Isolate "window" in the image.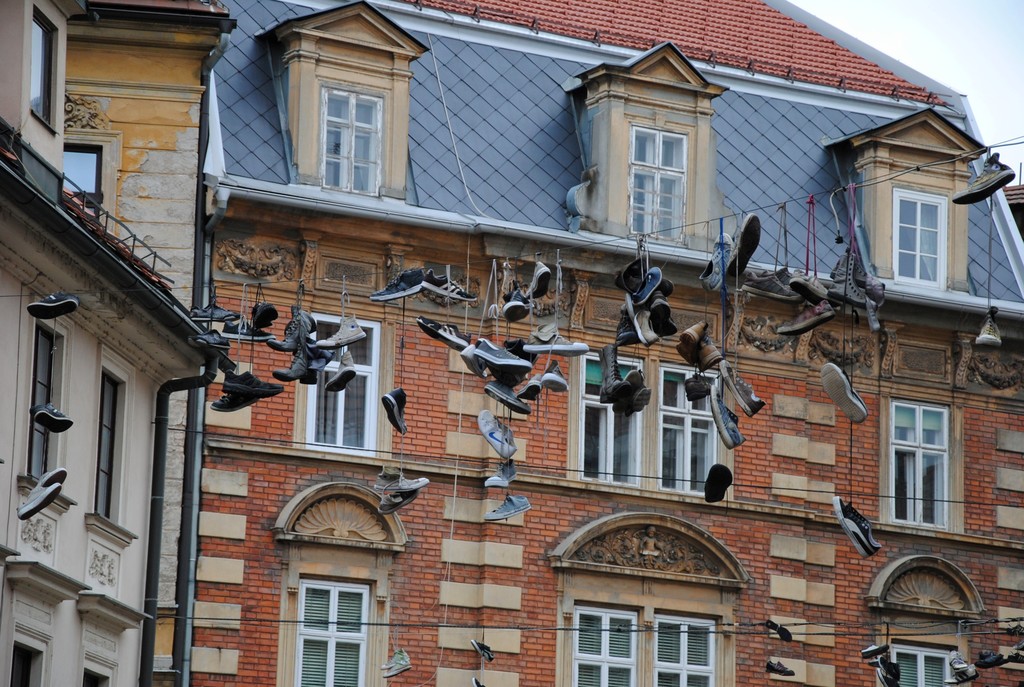
Isolated region: 891,644,957,686.
